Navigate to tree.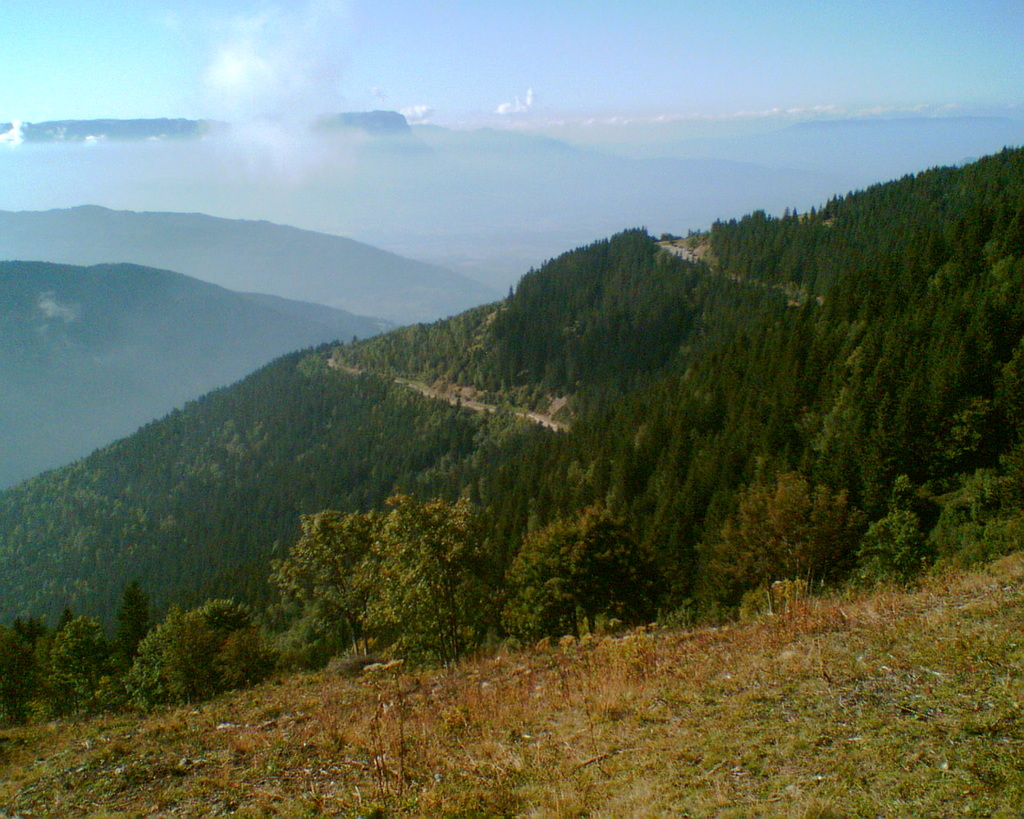
Navigation target: 110 581 158 651.
